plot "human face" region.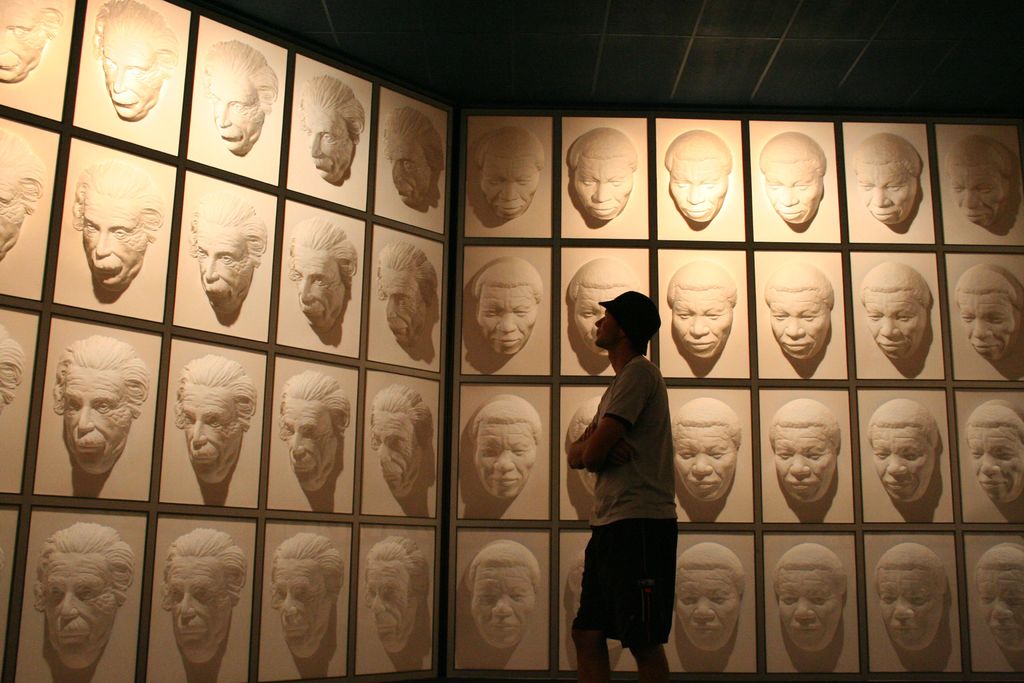
Plotted at [170,557,229,662].
